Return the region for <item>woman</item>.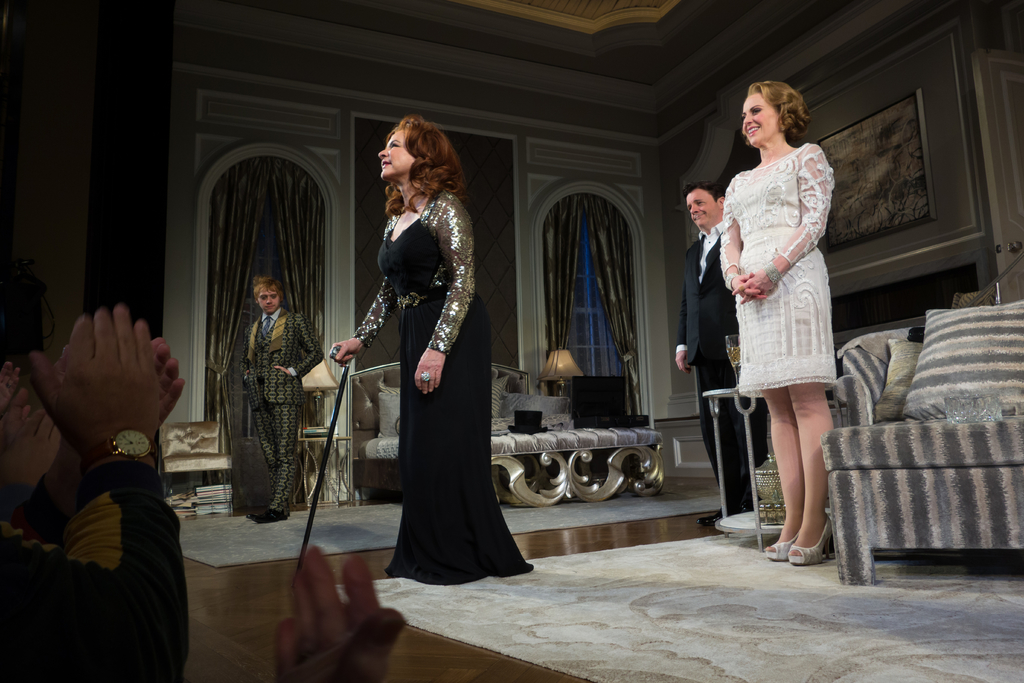
crop(355, 113, 504, 591).
